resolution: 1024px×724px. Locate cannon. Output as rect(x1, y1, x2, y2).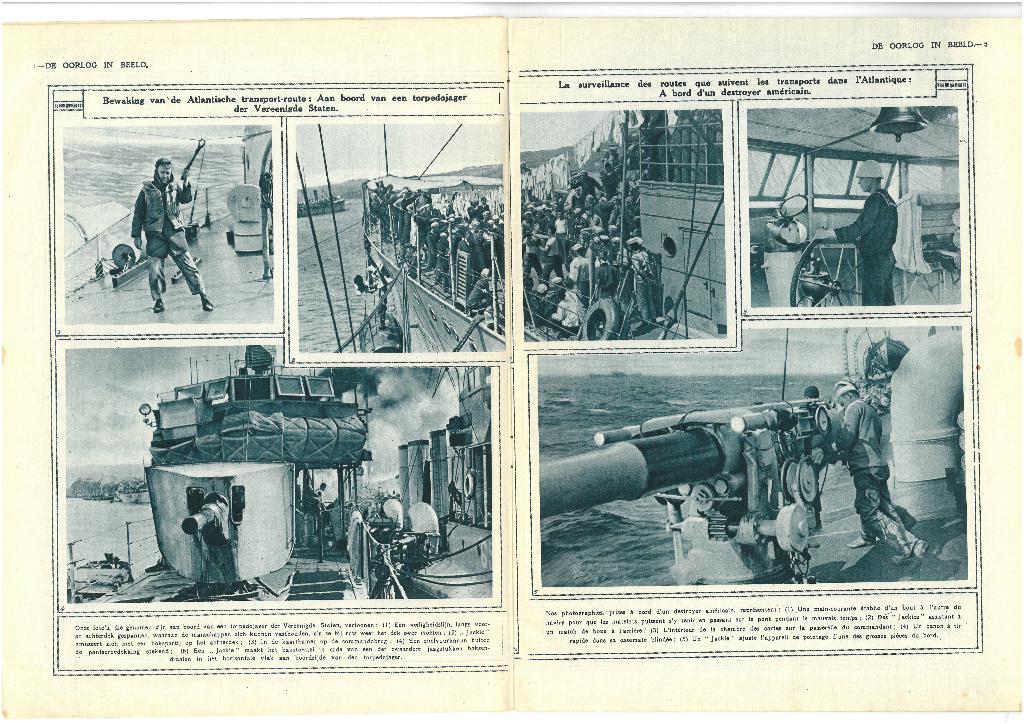
rect(538, 373, 922, 595).
